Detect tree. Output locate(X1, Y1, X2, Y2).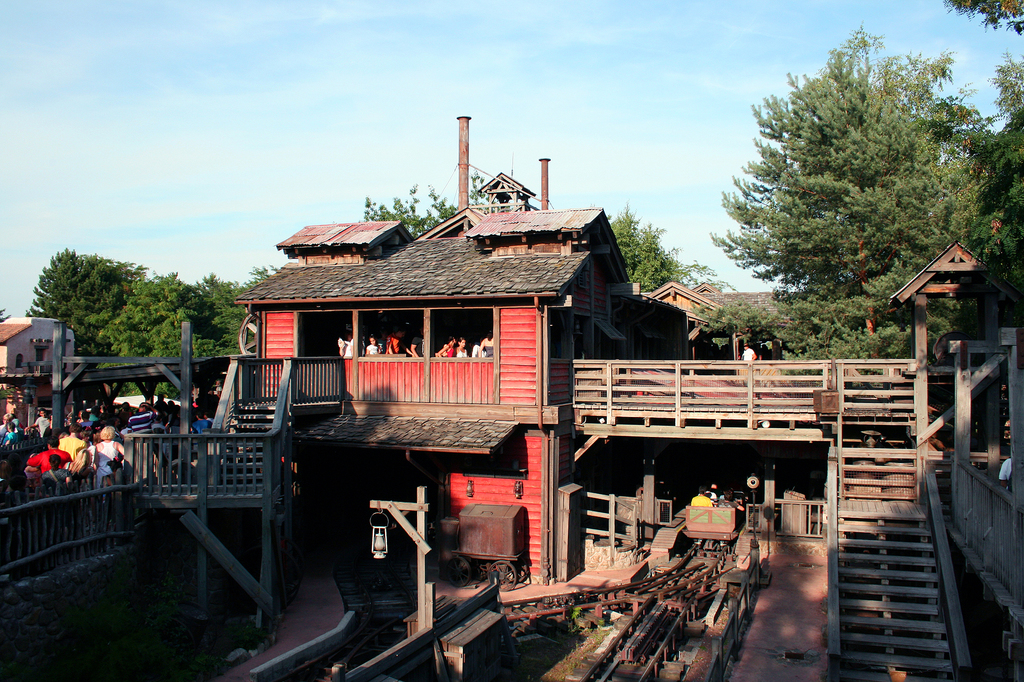
locate(102, 278, 205, 415).
